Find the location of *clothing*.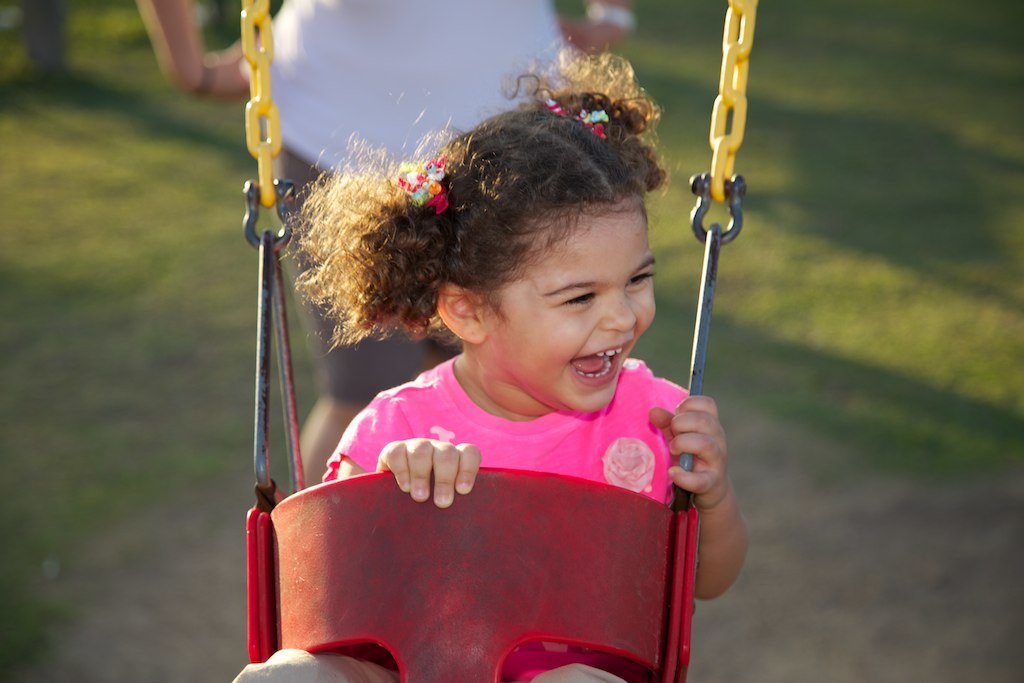
Location: {"x1": 257, "y1": 300, "x2": 735, "y2": 665}.
